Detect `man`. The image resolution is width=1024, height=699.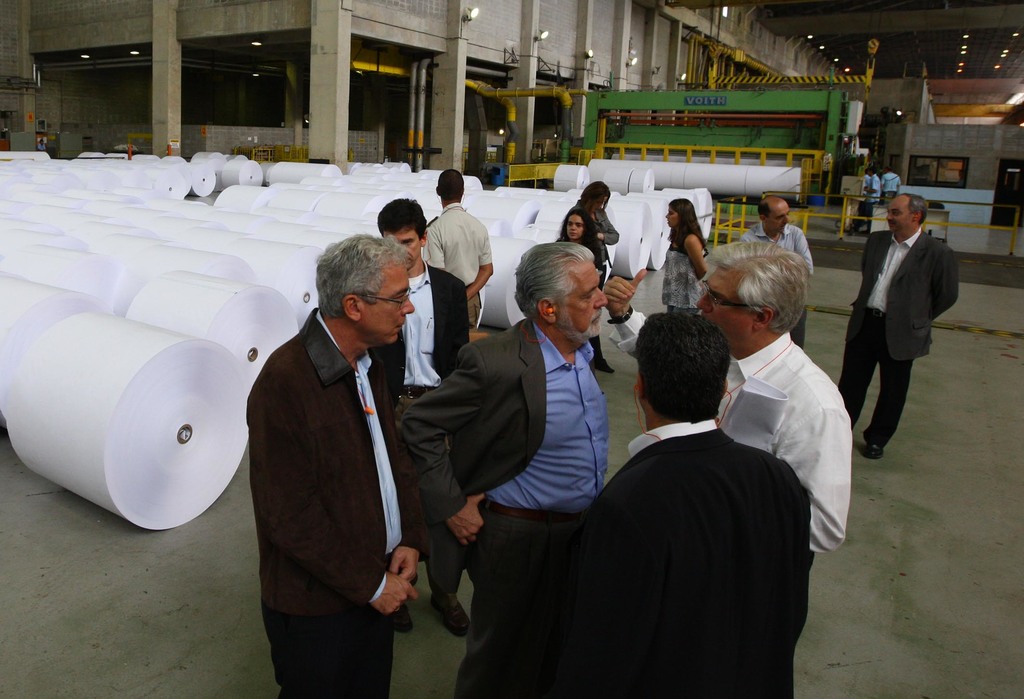
x1=862, y1=170, x2=872, y2=198.
